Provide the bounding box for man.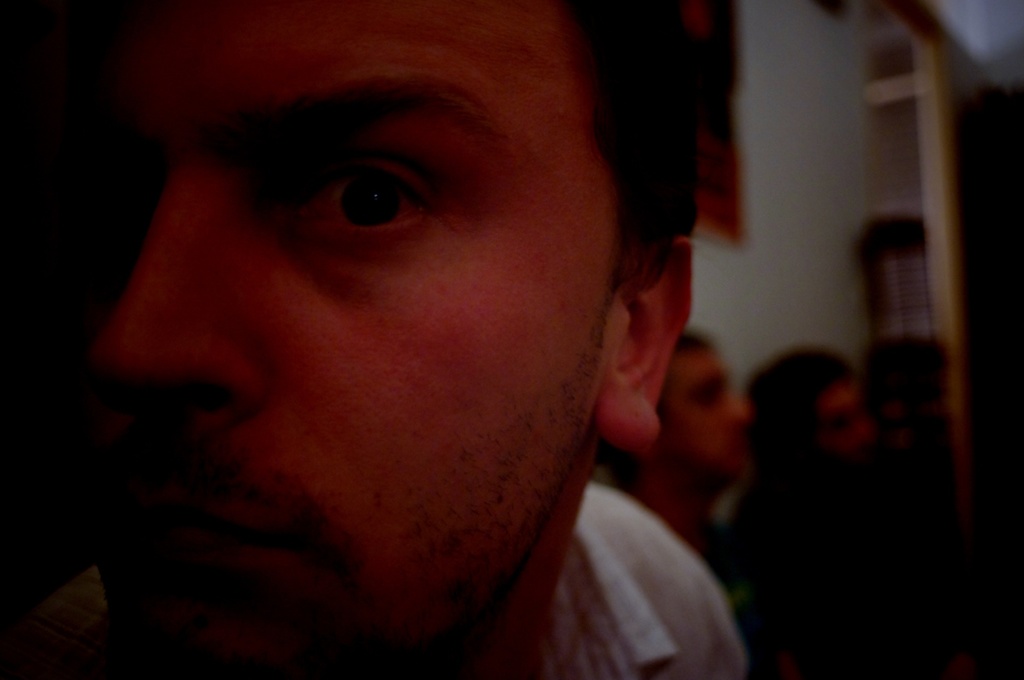
bbox=[733, 333, 871, 551].
